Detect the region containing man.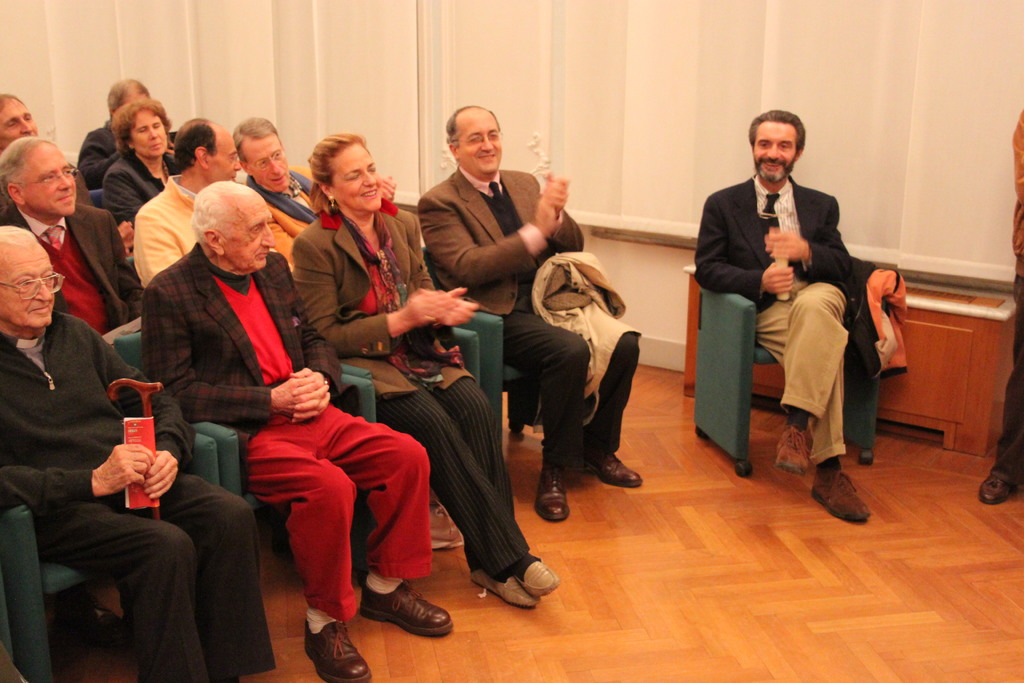
BBox(0, 225, 277, 682).
